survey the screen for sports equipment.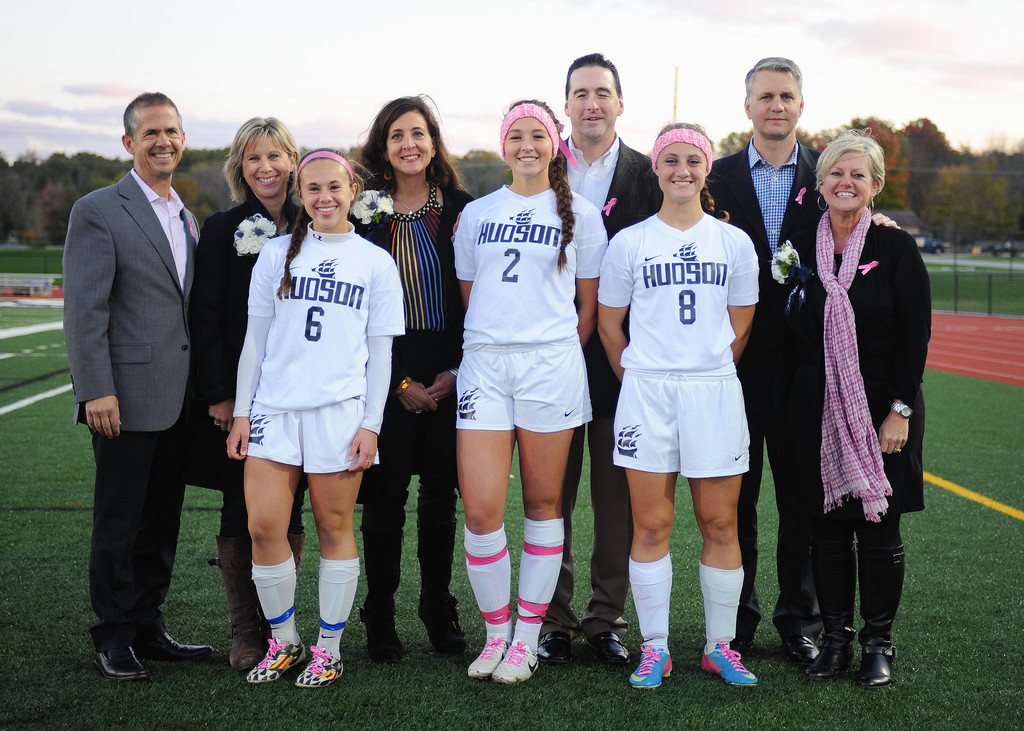
Survey found: box=[493, 645, 545, 686].
